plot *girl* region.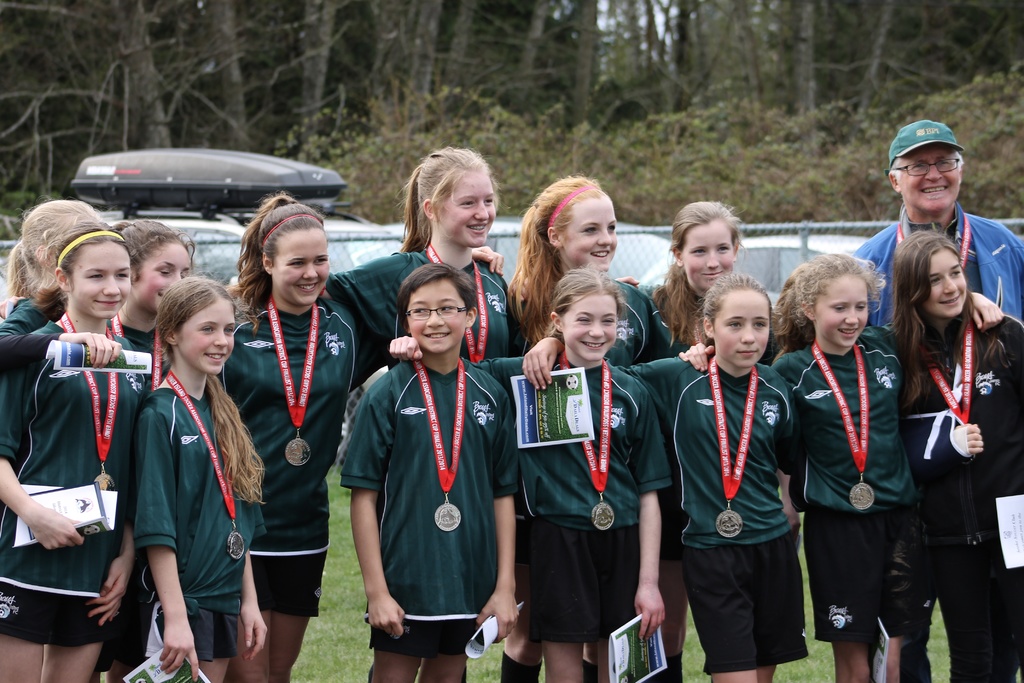
Plotted at locate(885, 228, 1023, 682).
